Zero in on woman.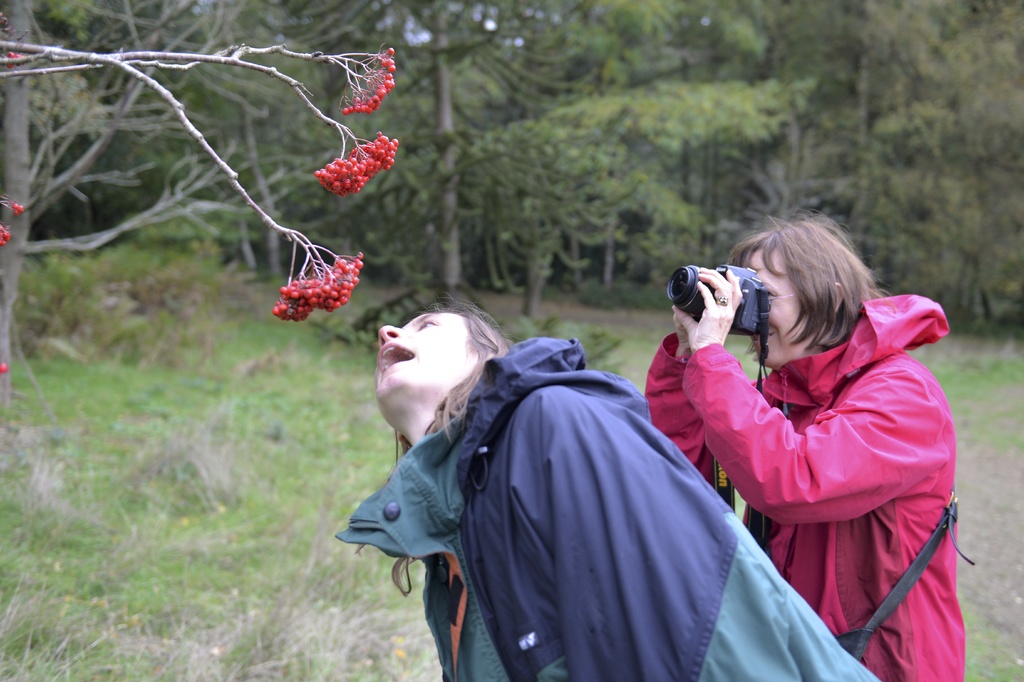
Zeroed in: <bbox>658, 217, 972, 681</bbox>.
